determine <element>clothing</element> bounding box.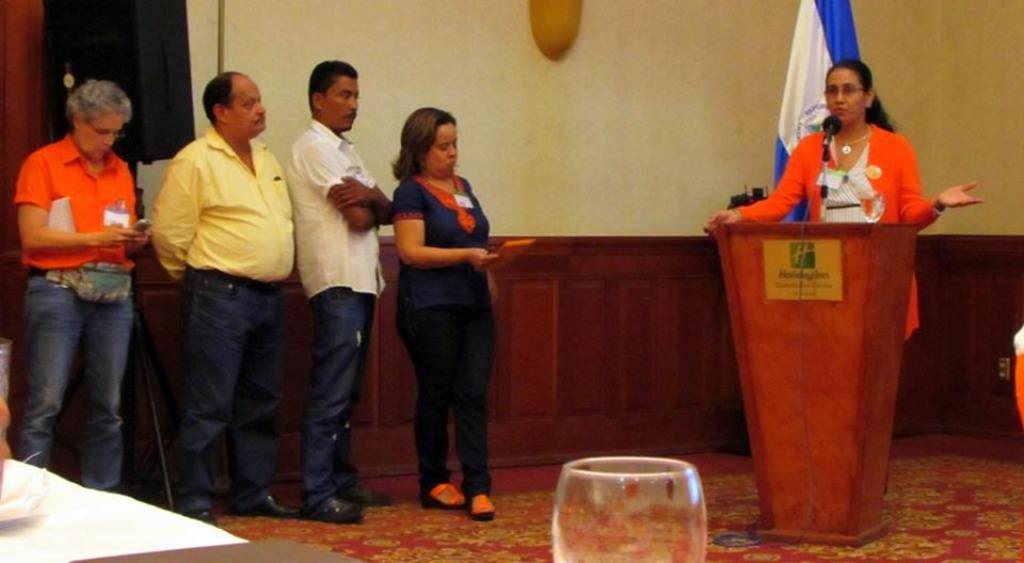
Determined: [left=285, top=114, right=382, bottom=513].
